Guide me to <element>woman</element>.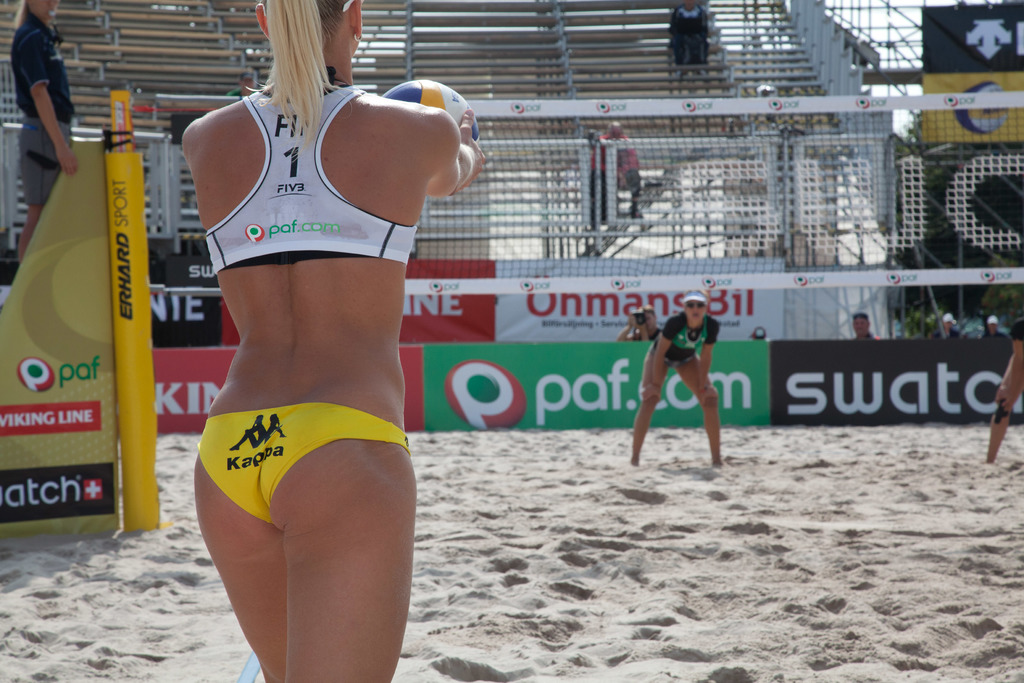
Guidance: [624, 288, 726, 477].
